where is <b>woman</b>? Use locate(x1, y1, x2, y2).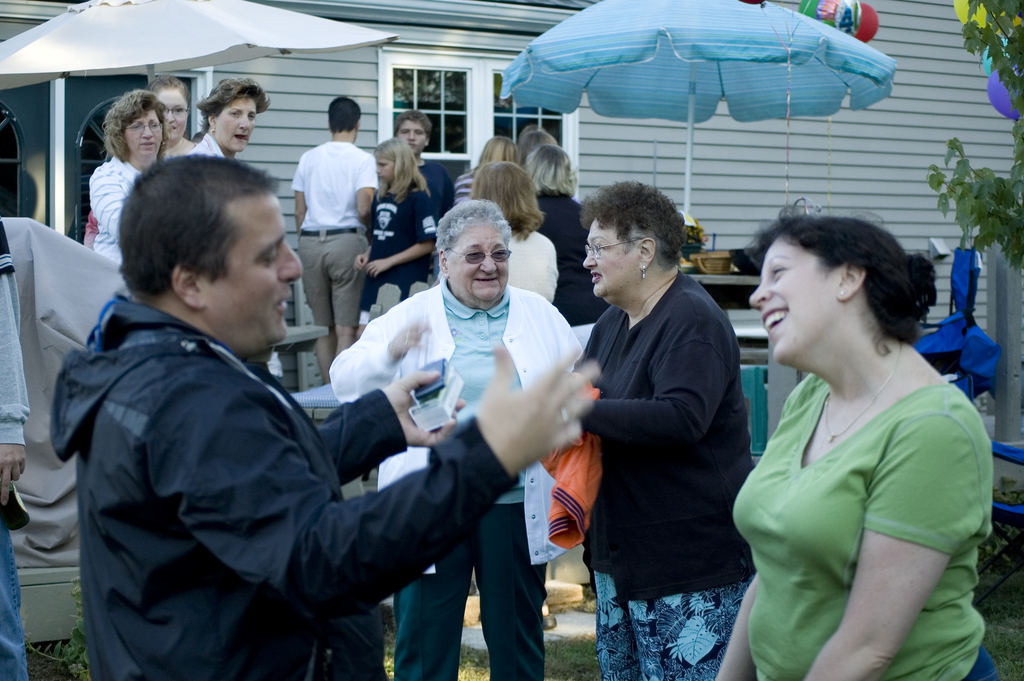
locate(454, 154, 562, 304).
